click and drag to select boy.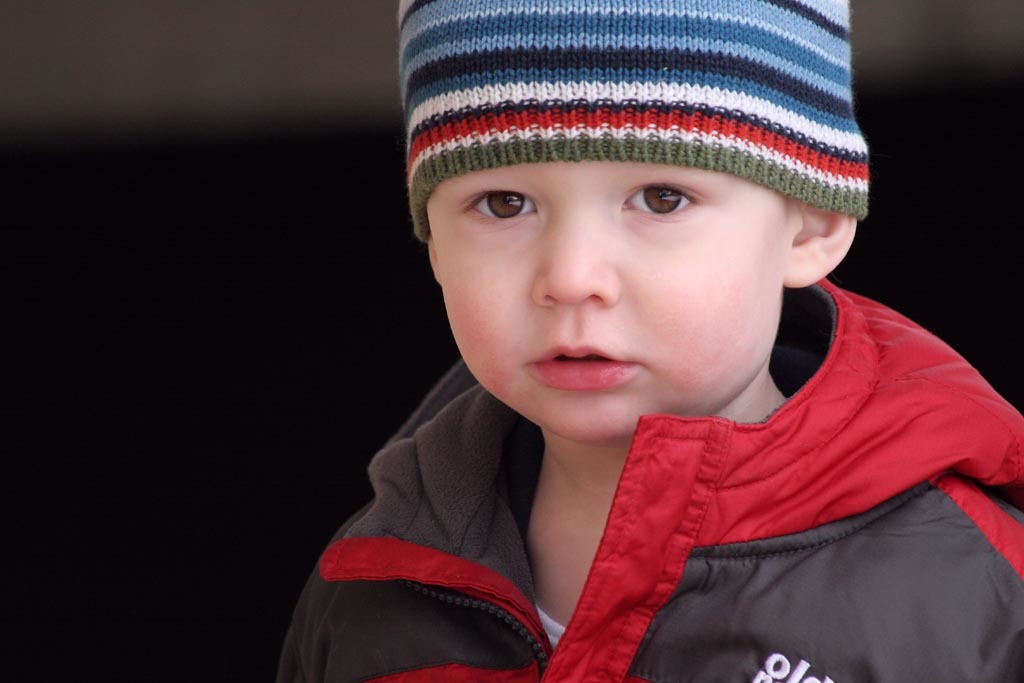
Selection: Rect(286, 0, 999, 676).
